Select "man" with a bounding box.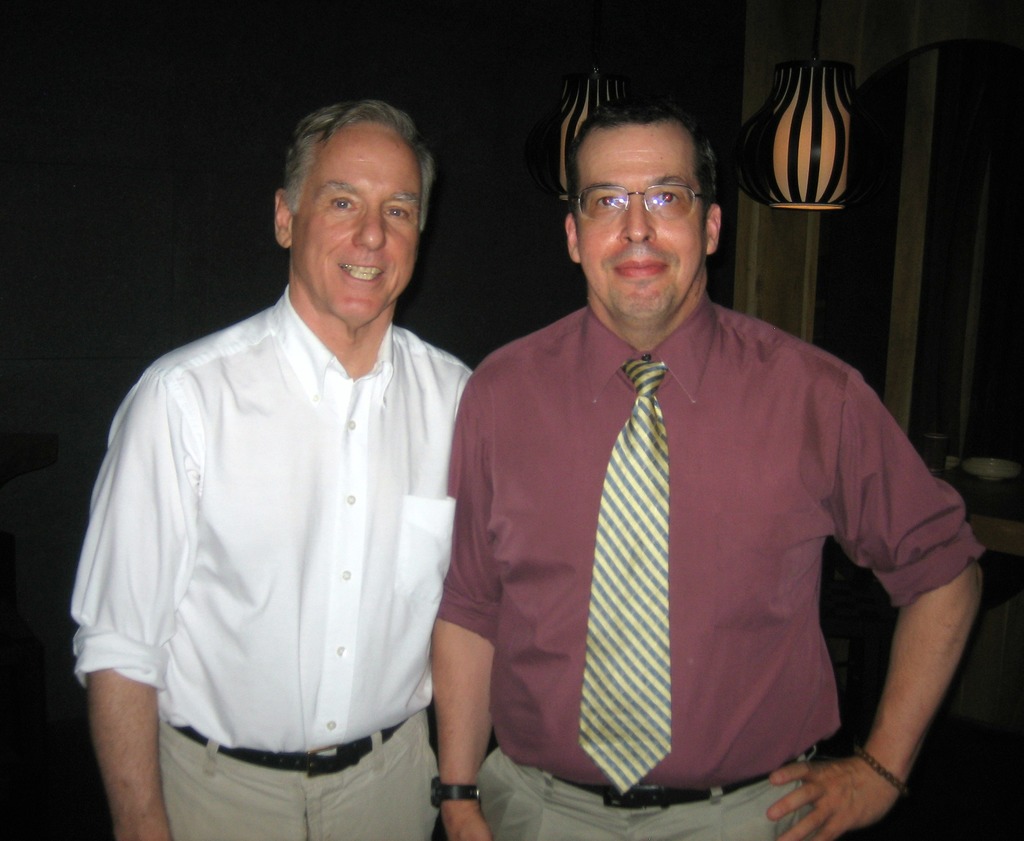
crop(74, 92, 474, 840).
